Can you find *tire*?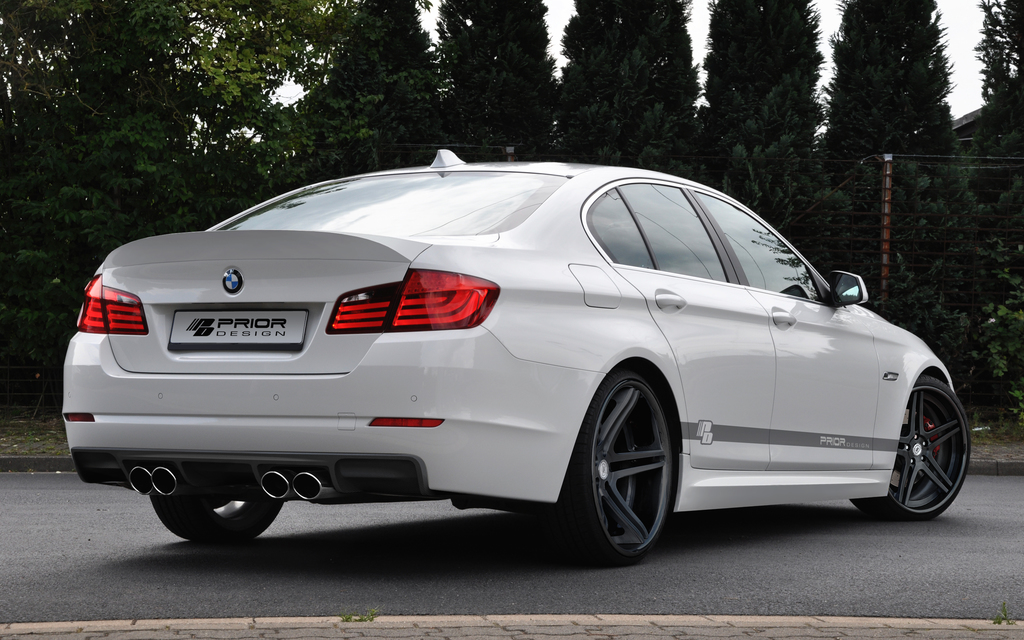
Yes, bounding box: bbox(850, 374, 971, 519).
